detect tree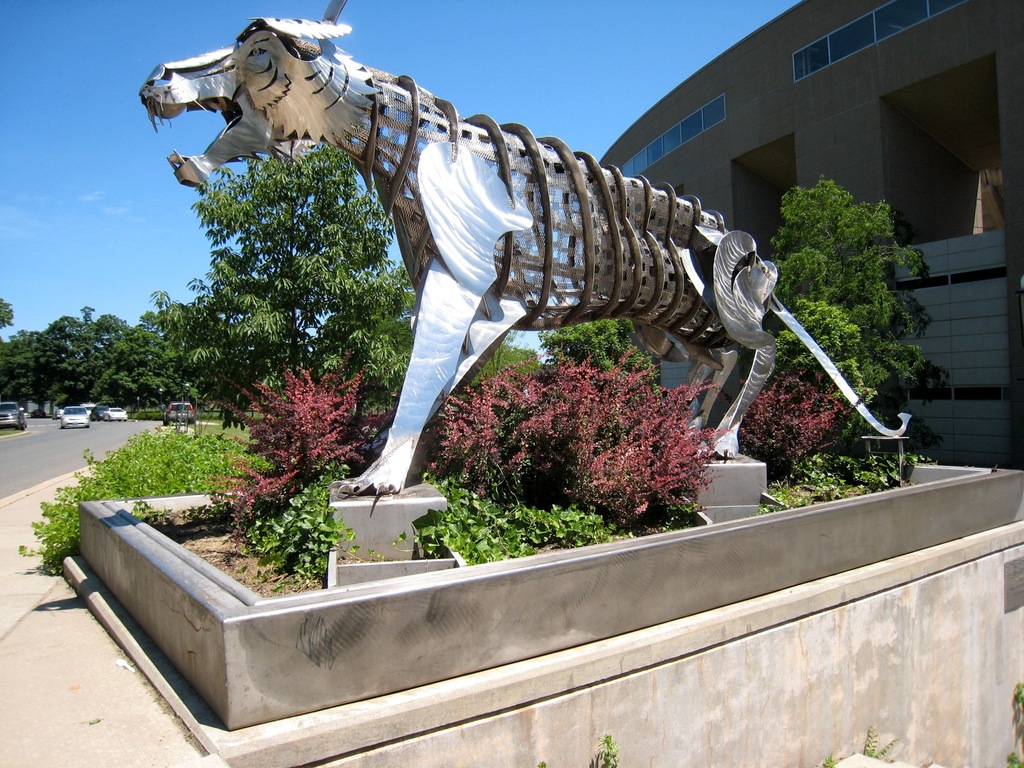
detection(769, 186, 943, 458)
